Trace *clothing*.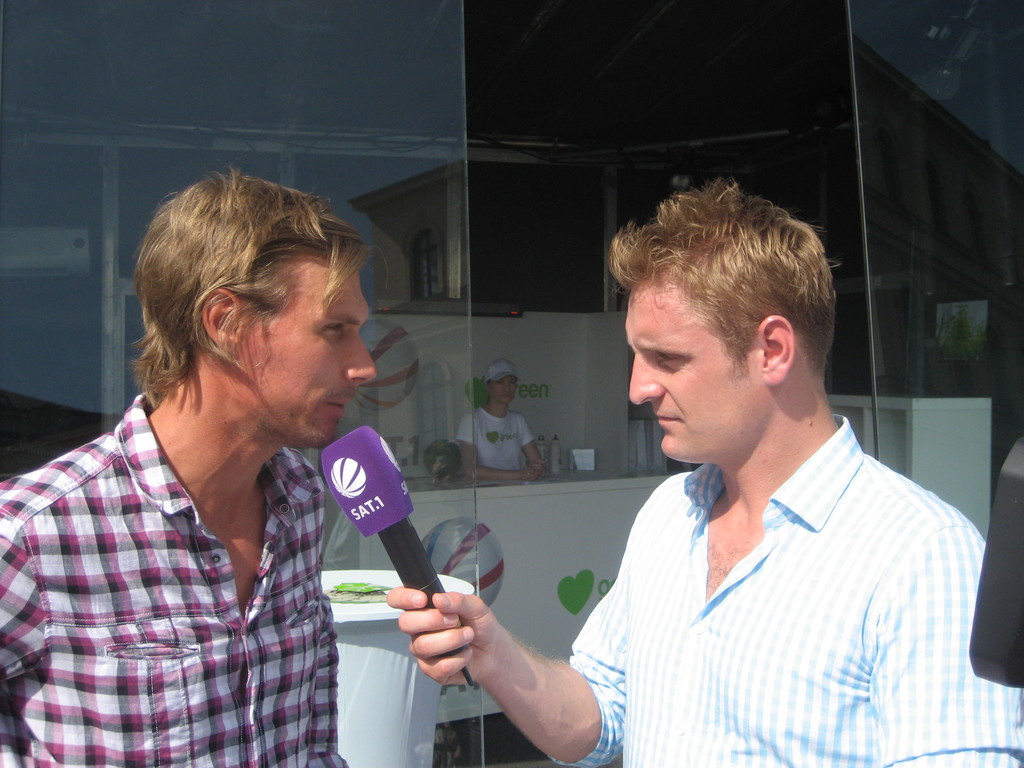
Traced to BBox(0, 387, 348, 767).
